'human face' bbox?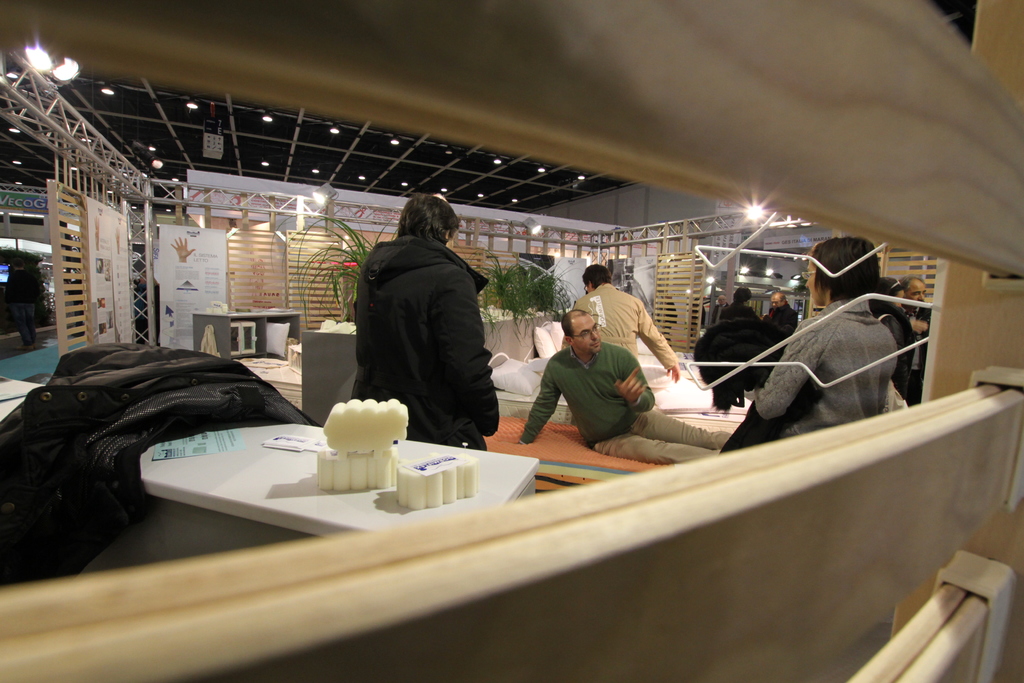
{"x1": 772, "y1": 294, "x2": 782, "y2": 309}
